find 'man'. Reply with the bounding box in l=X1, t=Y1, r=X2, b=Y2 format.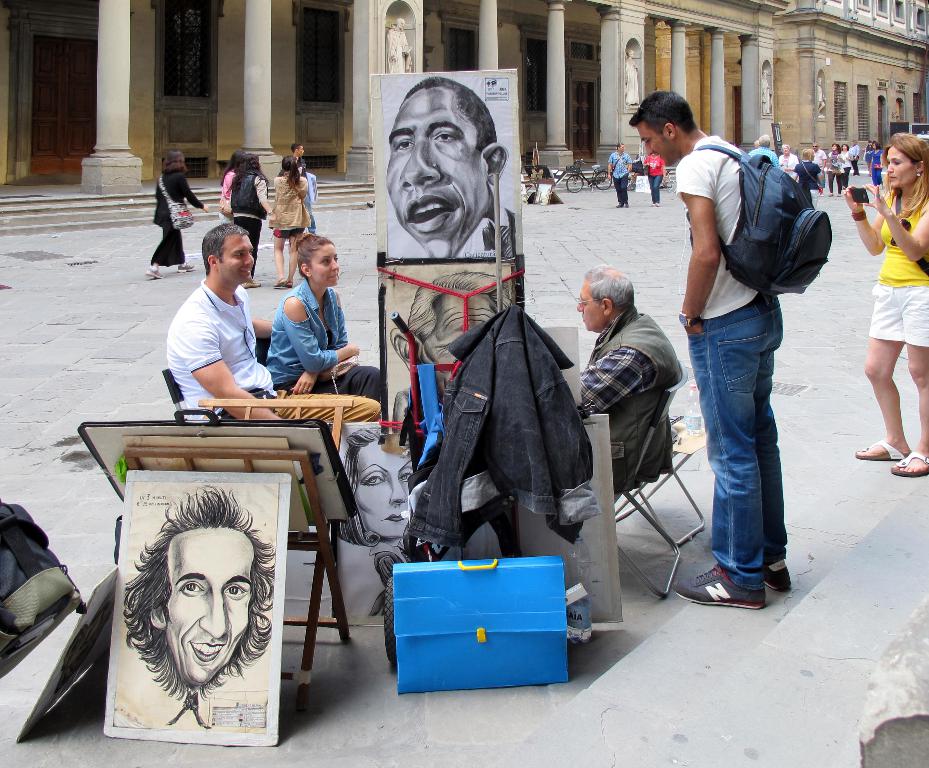
l=127, t=483, r=273, b=732.
